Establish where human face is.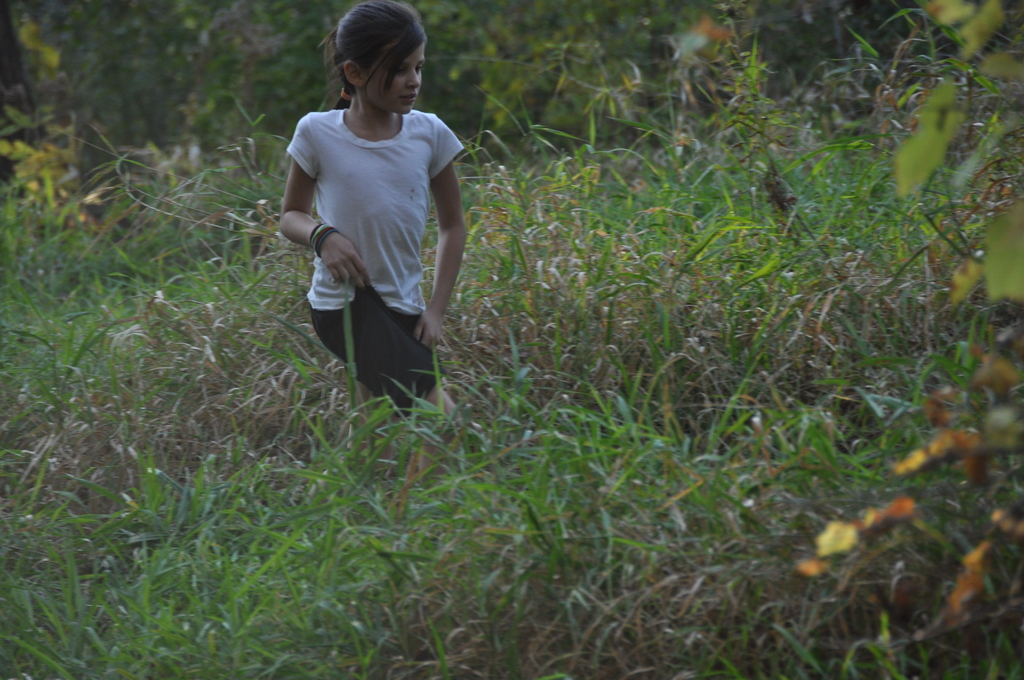
Established at box(362, 40, 426, 117).
